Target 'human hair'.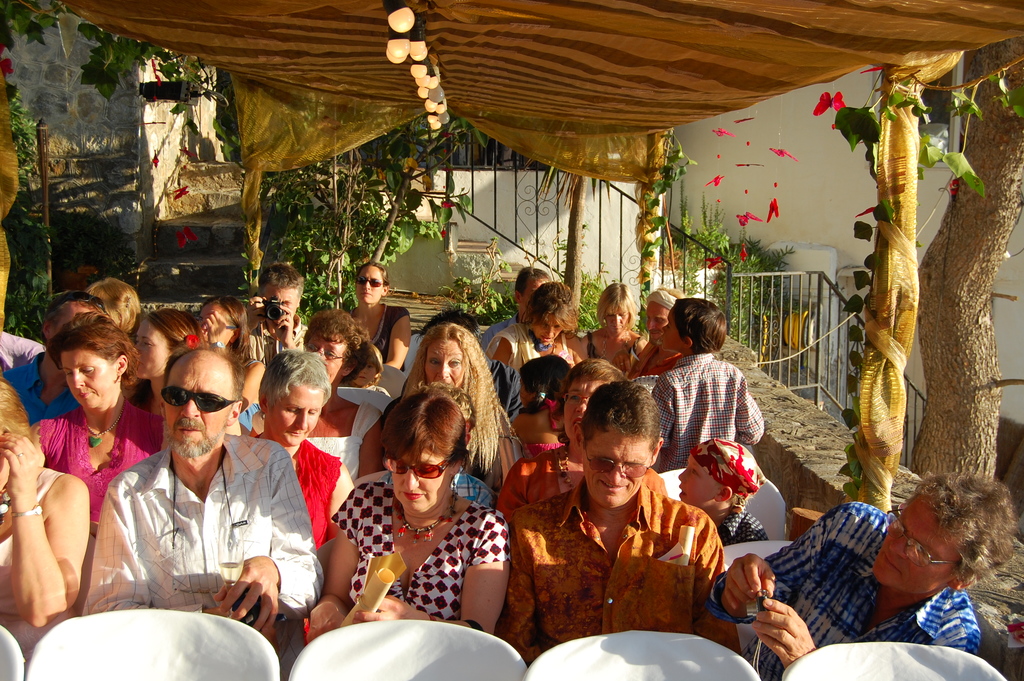
Target region: 522 284 573 332.
